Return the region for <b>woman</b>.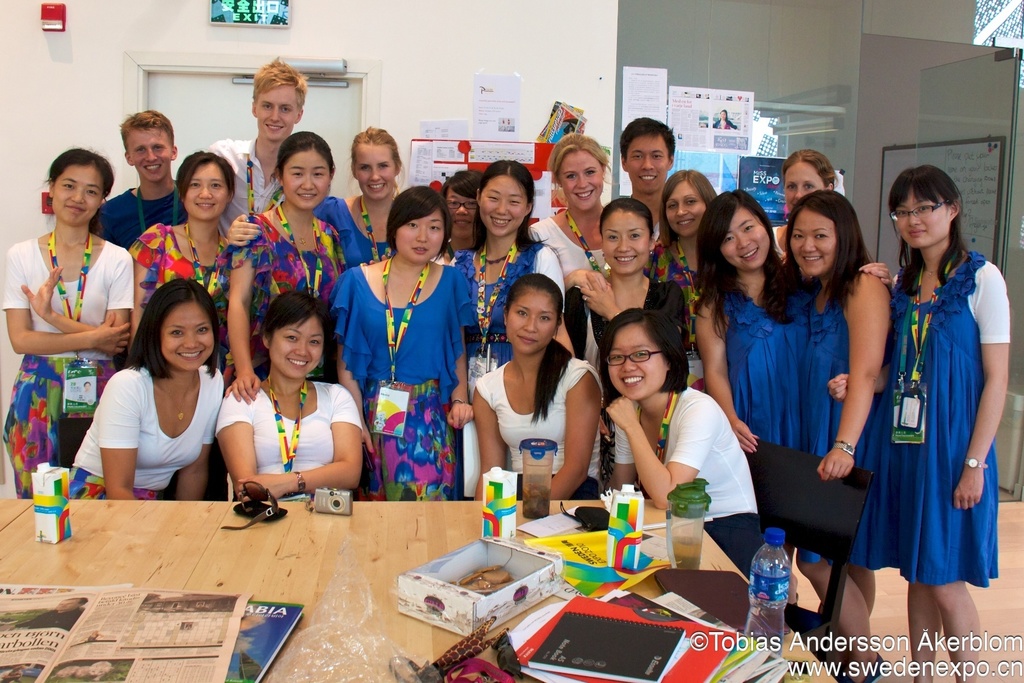
x1=563, y1=196, x2=687, y2=370.
